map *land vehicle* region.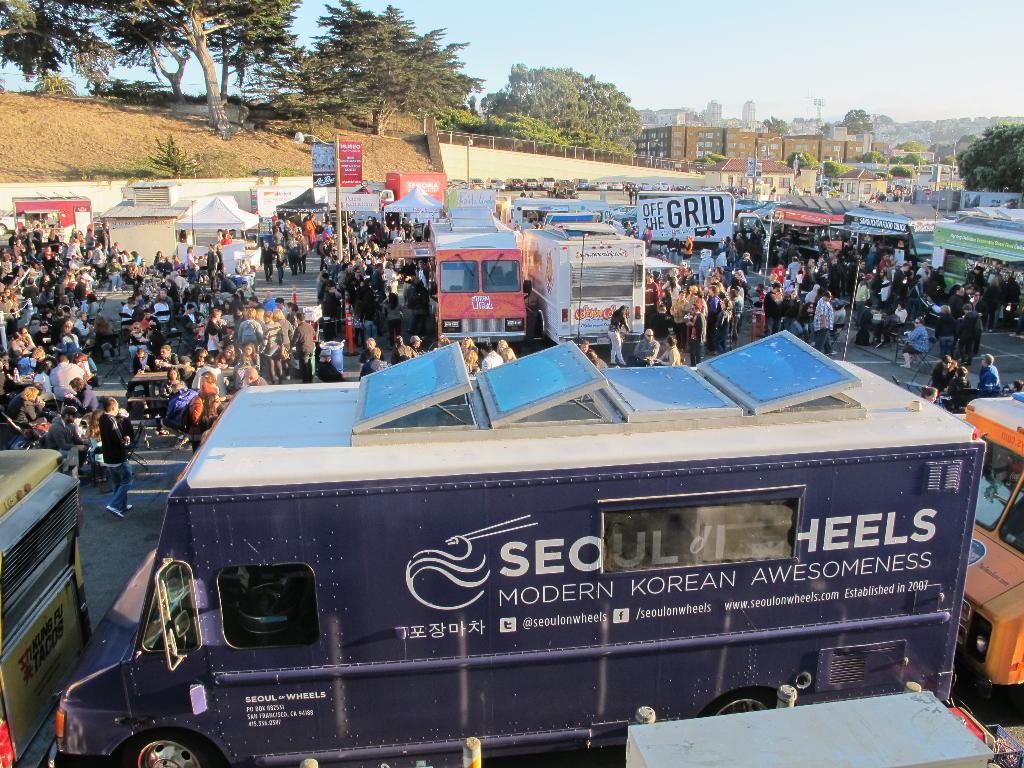
Mapped to 637/188/770/257.
